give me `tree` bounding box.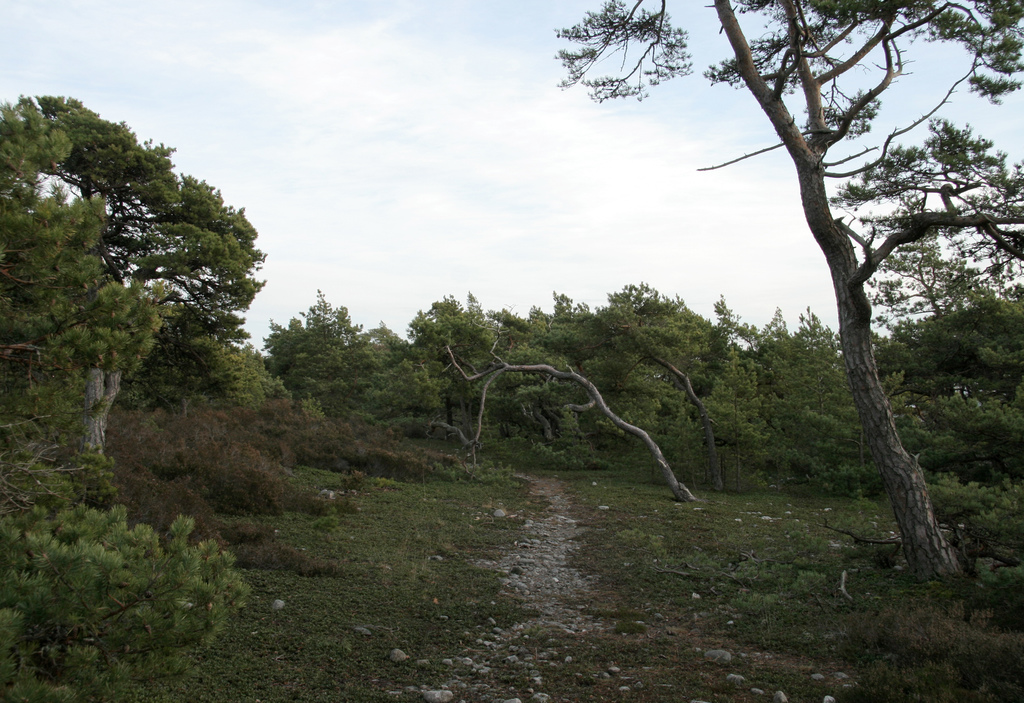
(740, 309, 876, 486).
